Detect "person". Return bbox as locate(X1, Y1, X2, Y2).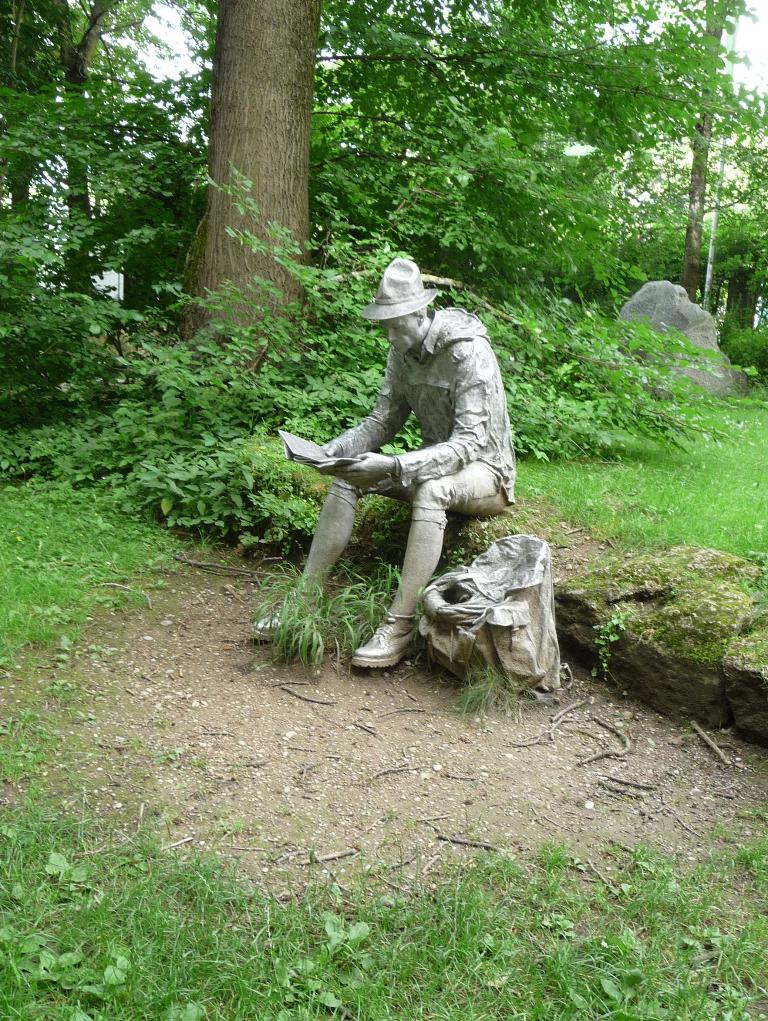
locate(267, 220, 496, 664).
